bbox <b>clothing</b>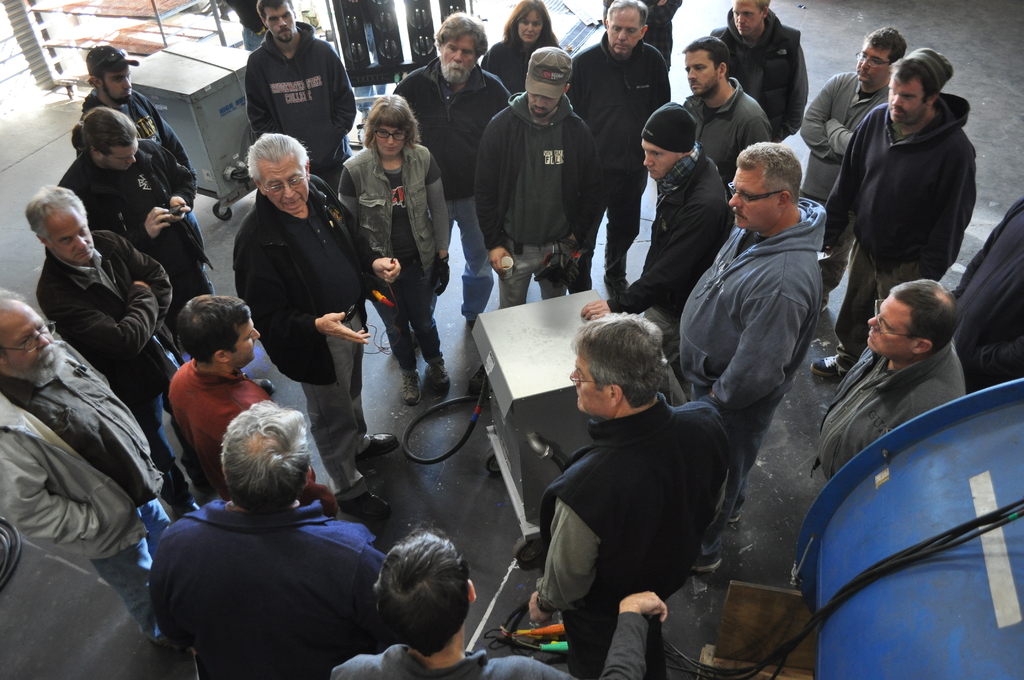
bbox(339, 152, 438, 370)
